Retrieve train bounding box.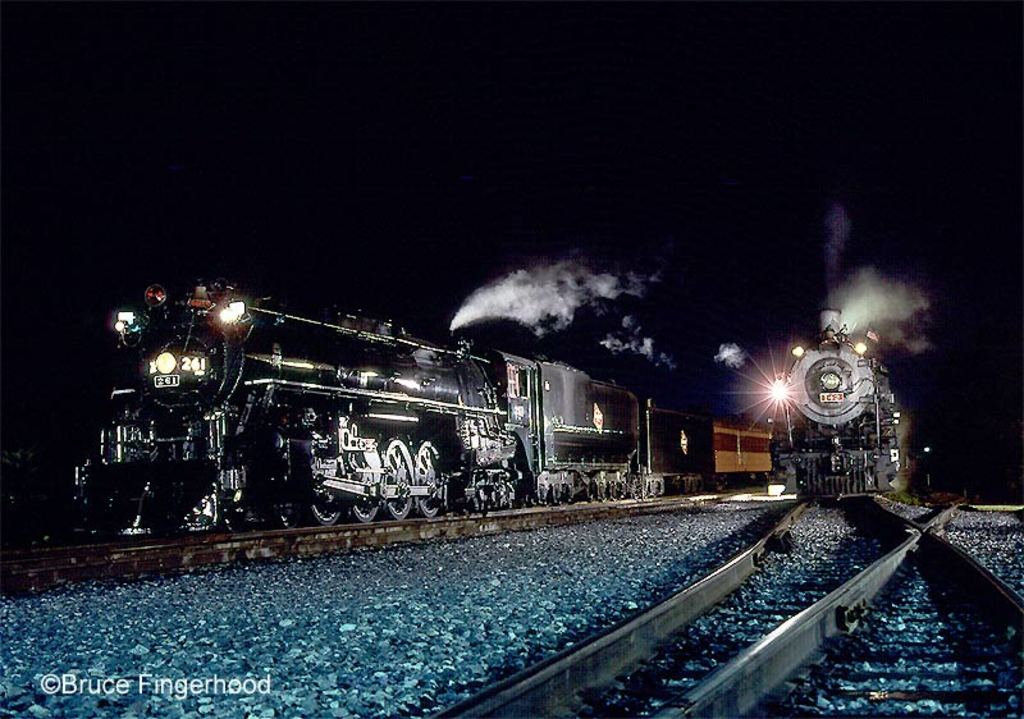
Bounding box: l=68, t=278, r=773, b=536.
